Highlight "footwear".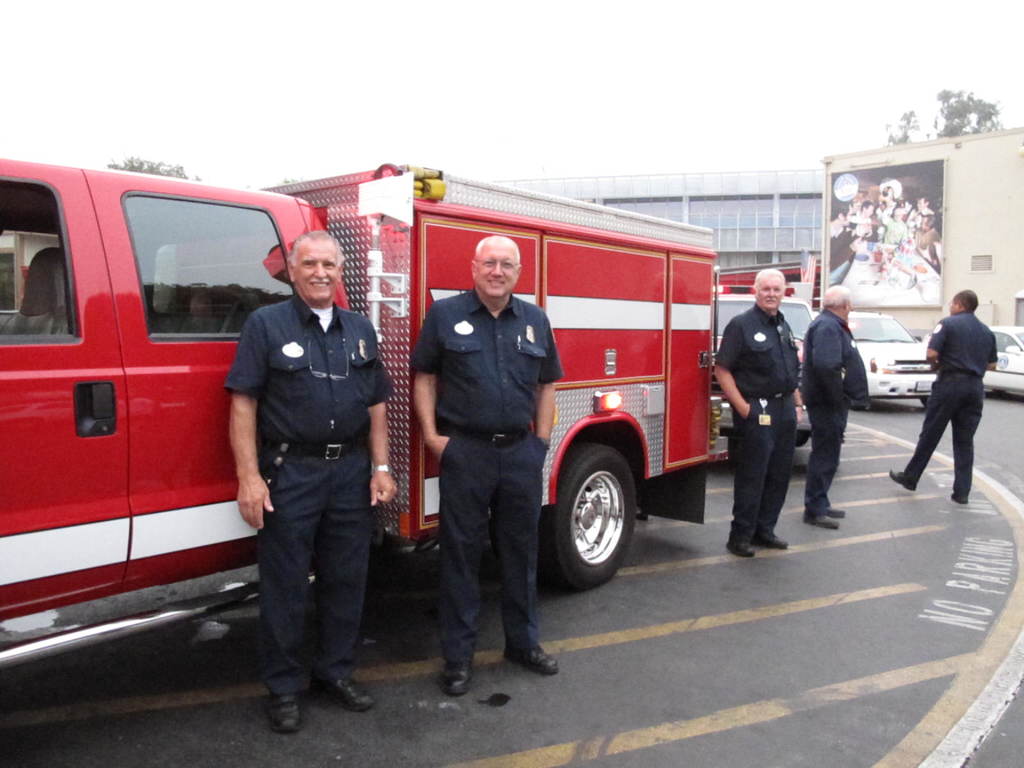
Highlighted region: x1=800, y1=515, x2=840, y2=529.
